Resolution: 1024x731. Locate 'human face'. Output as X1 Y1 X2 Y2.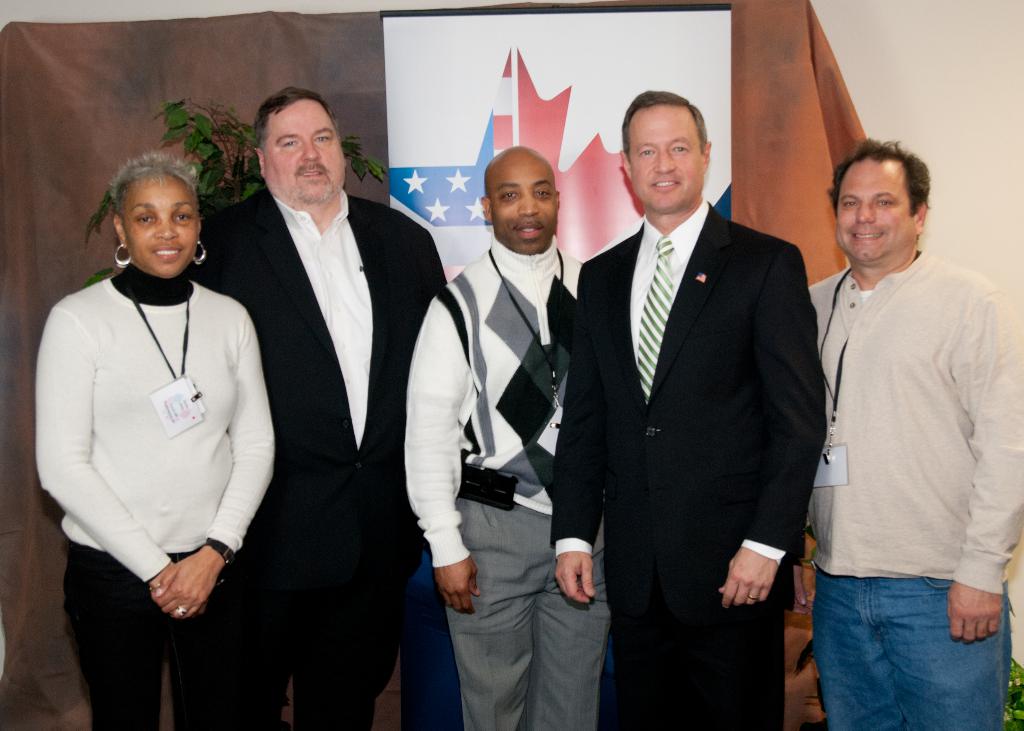
833 163 911 255.
